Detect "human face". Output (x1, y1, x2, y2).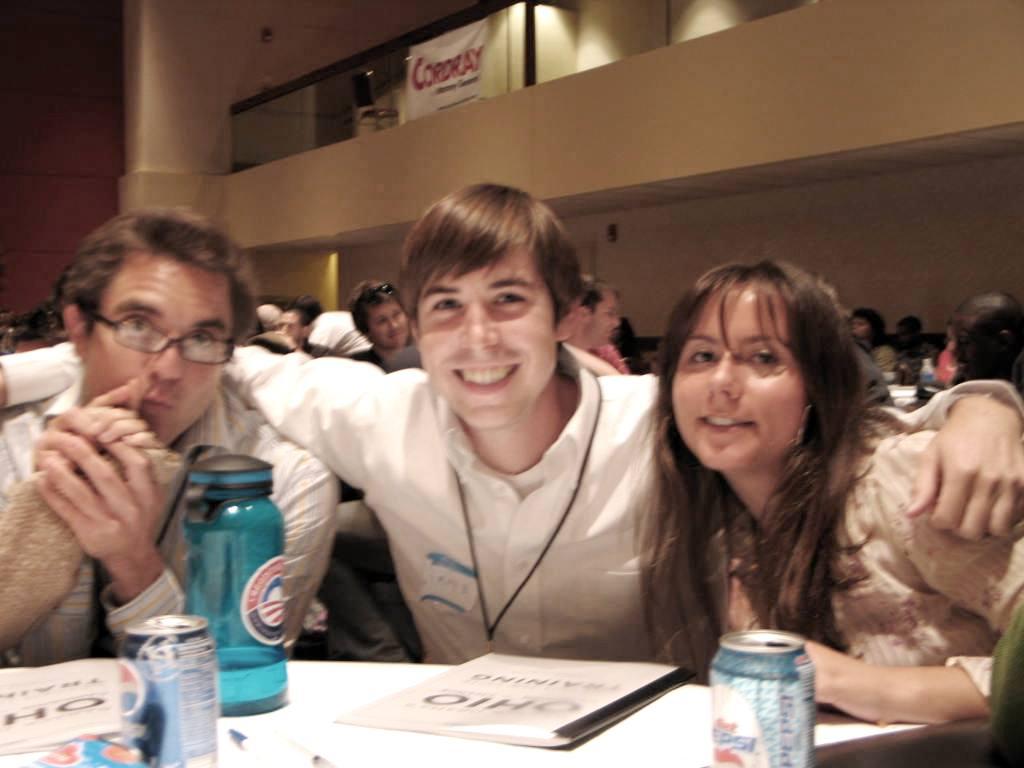
(366, 303, 408, 345).
